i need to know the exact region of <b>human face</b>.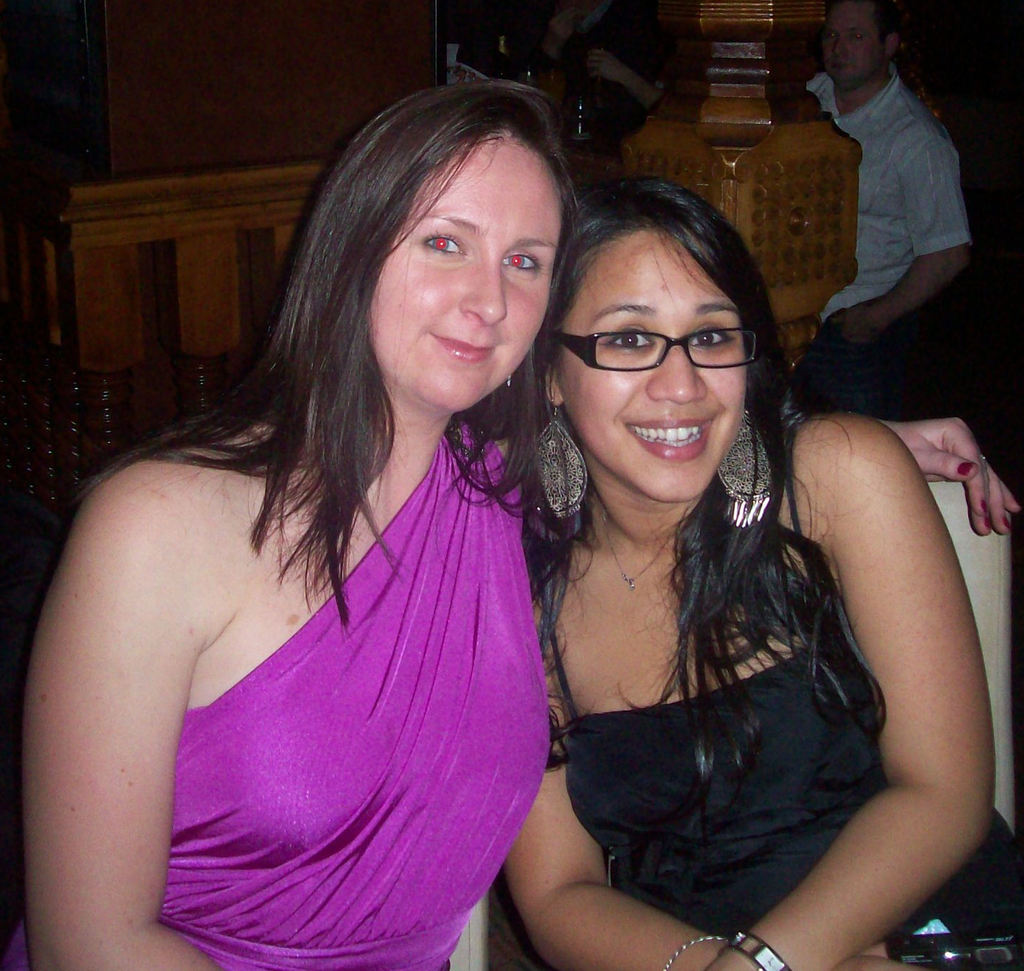
Region: left=373, top=140, right=563, bottom=414.
